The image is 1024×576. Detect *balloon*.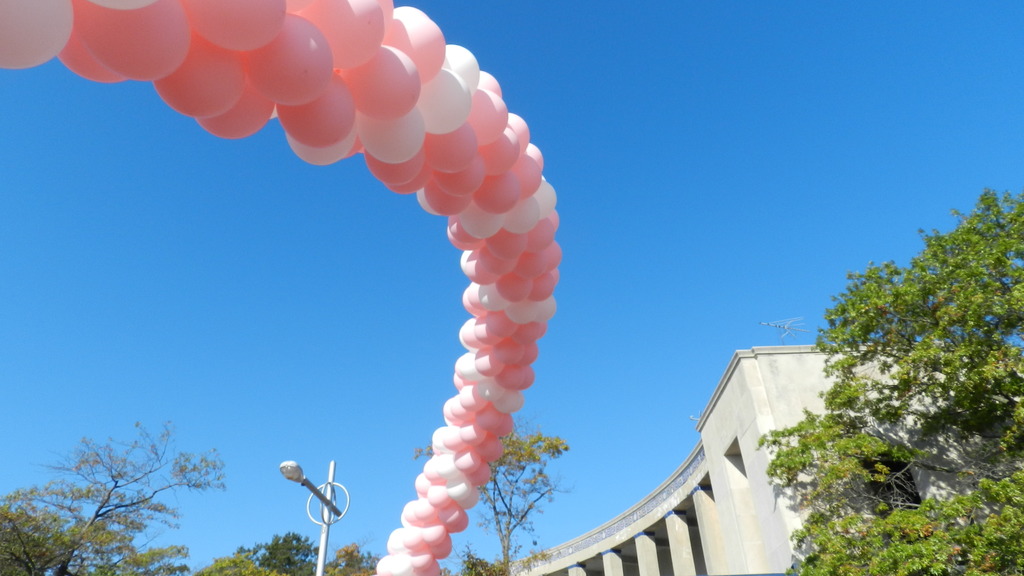
Detection: region(492, 364, 521, 388).
